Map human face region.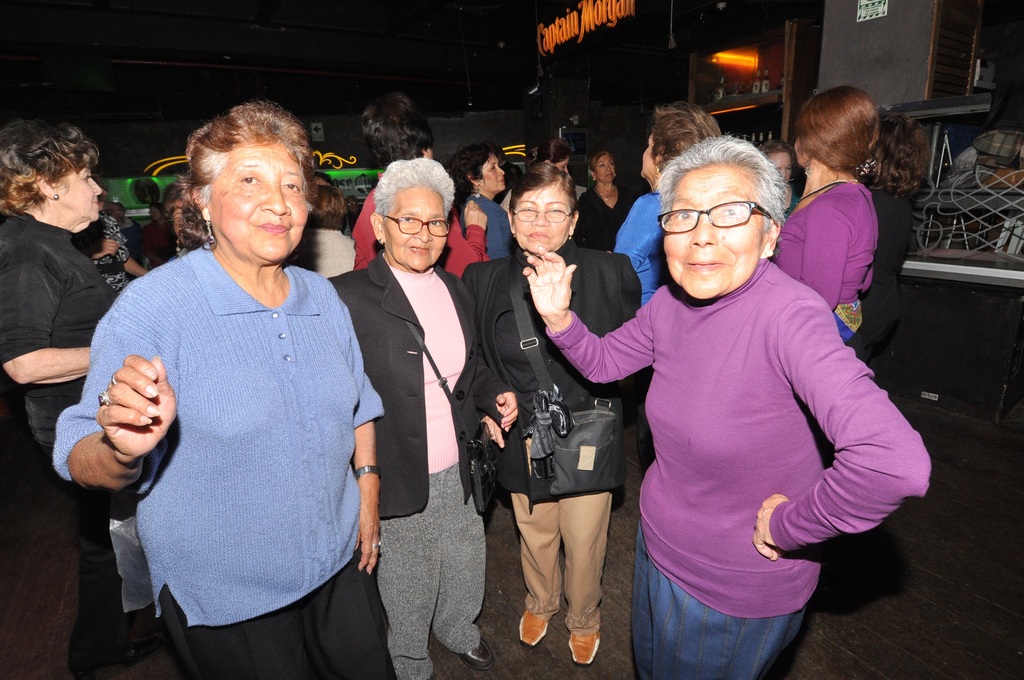
Mapped to Rect(54, 169, 102, 224).
